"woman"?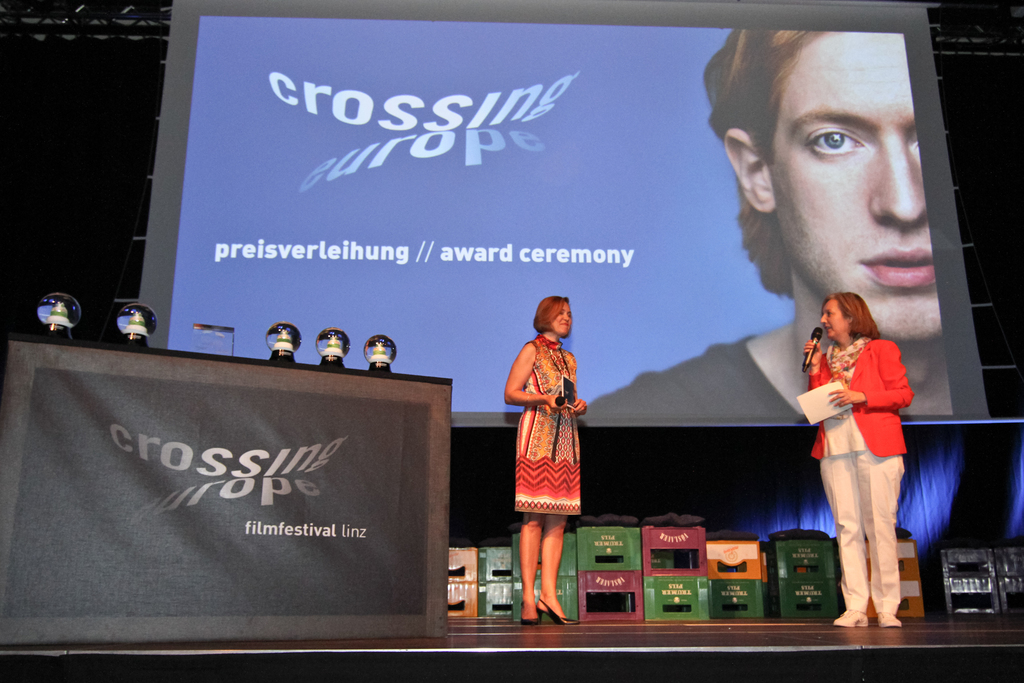
Rect(802, 292, 916, 628)
